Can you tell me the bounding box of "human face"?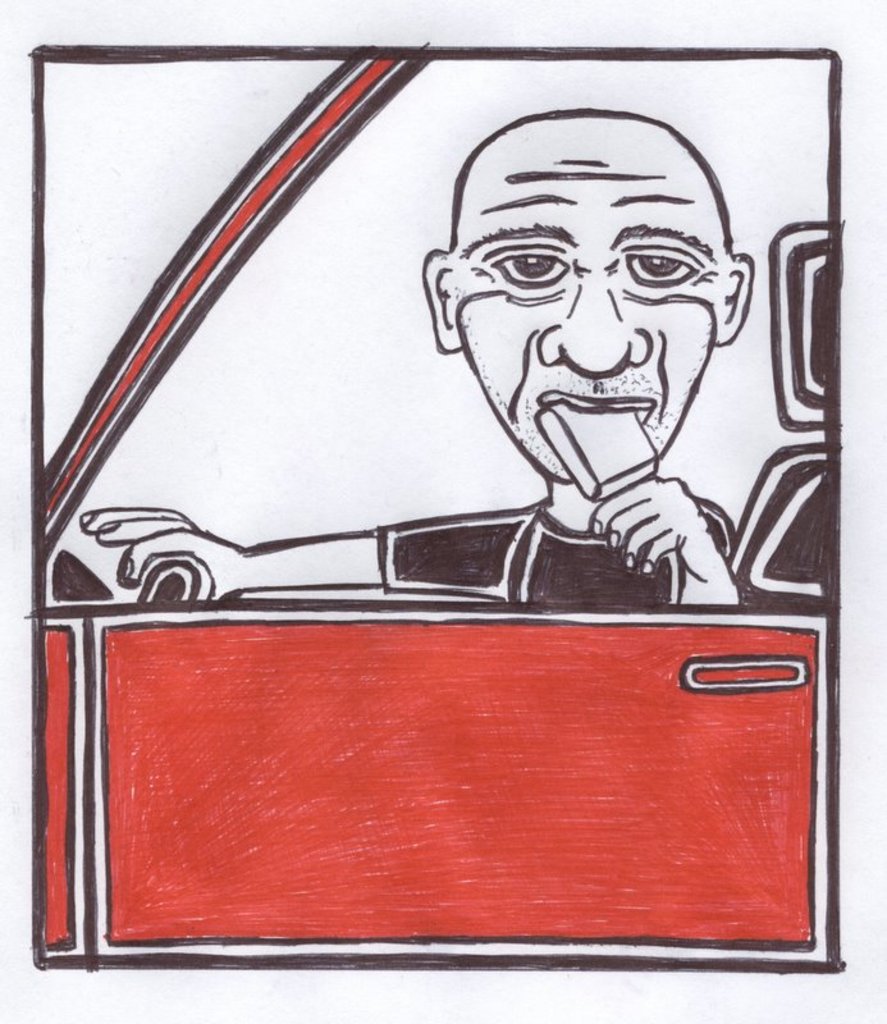
<region>448, 114, 722, 481</region>.
